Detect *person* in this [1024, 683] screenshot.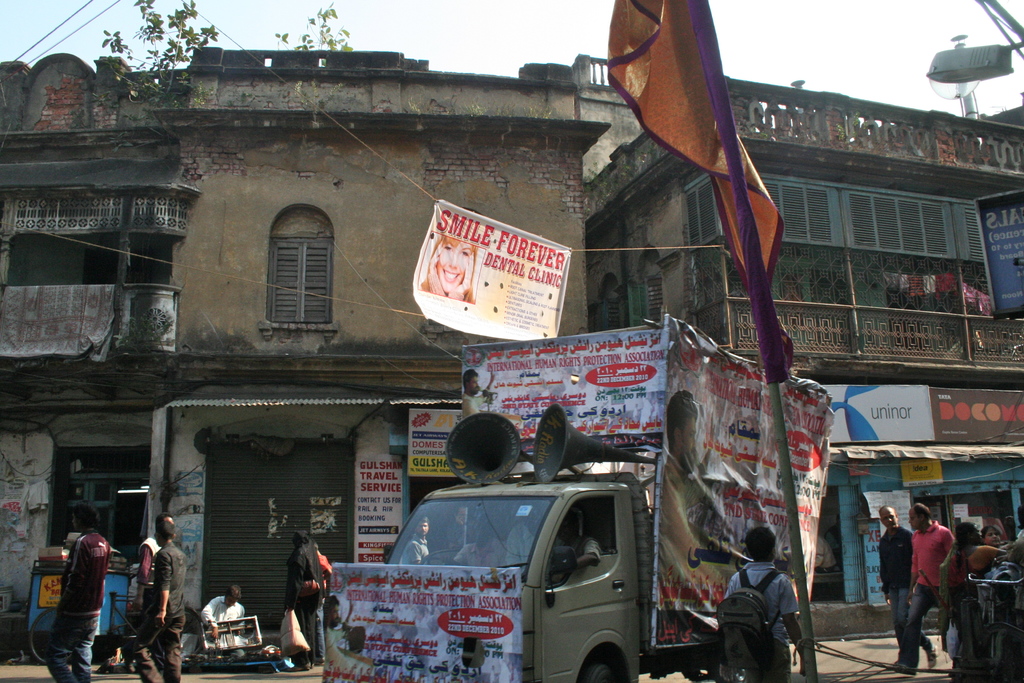
Detection: (872, 502, 939, 673).
